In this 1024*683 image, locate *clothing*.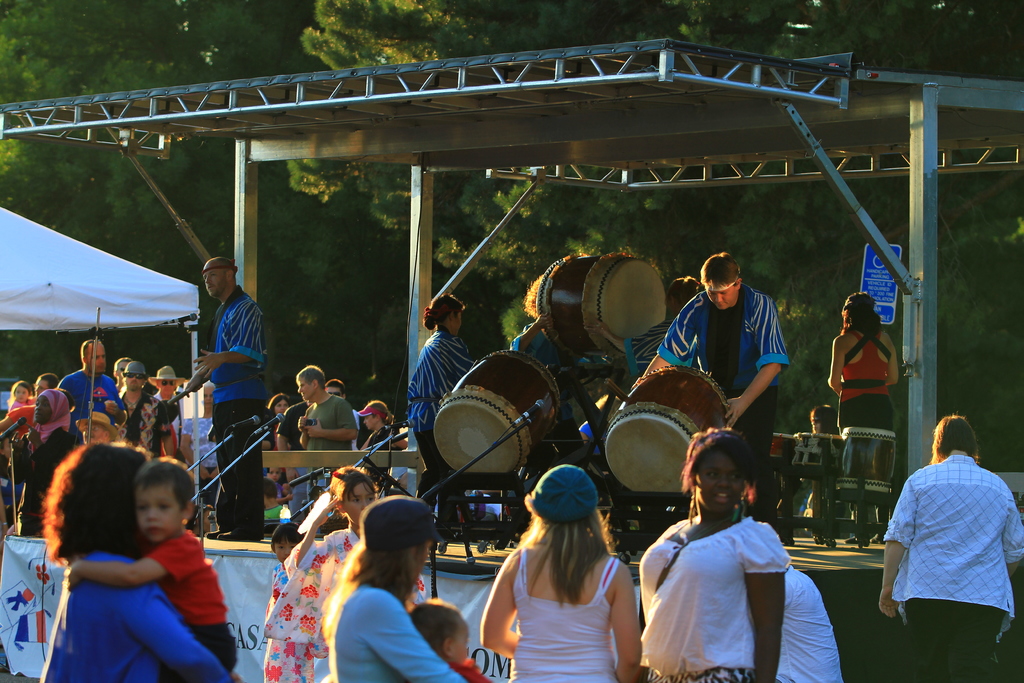
Bounding box: x1=145 y1=532 x2=230 y2=669.
